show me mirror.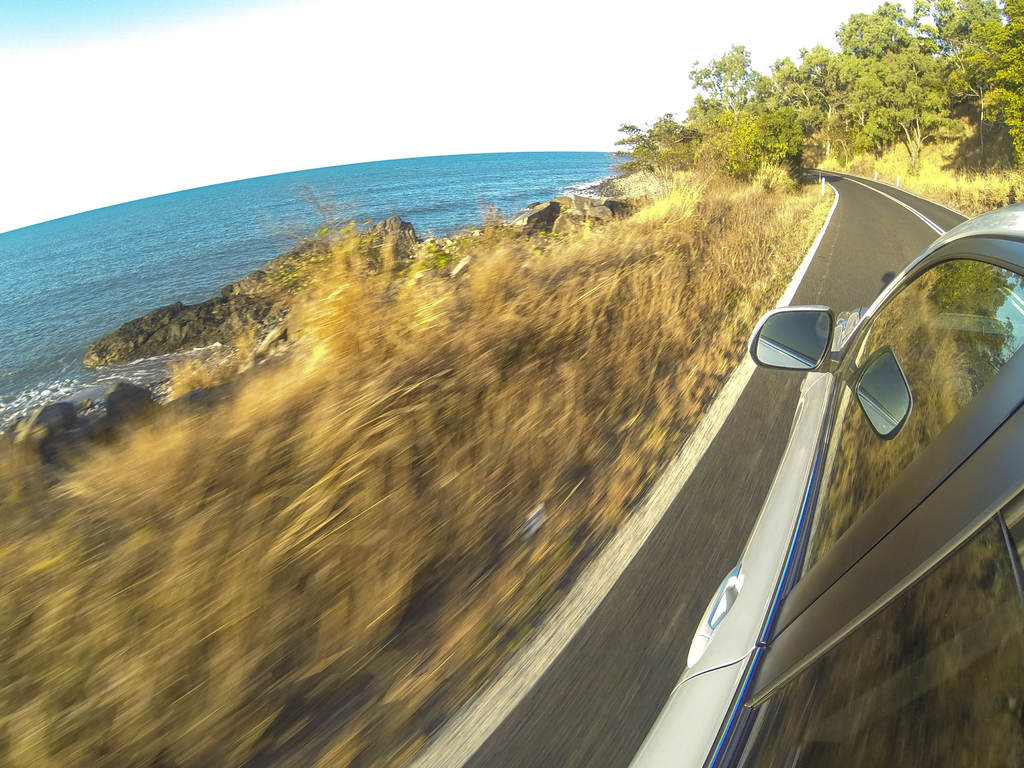
mirror is here: 757:313:834:365.
